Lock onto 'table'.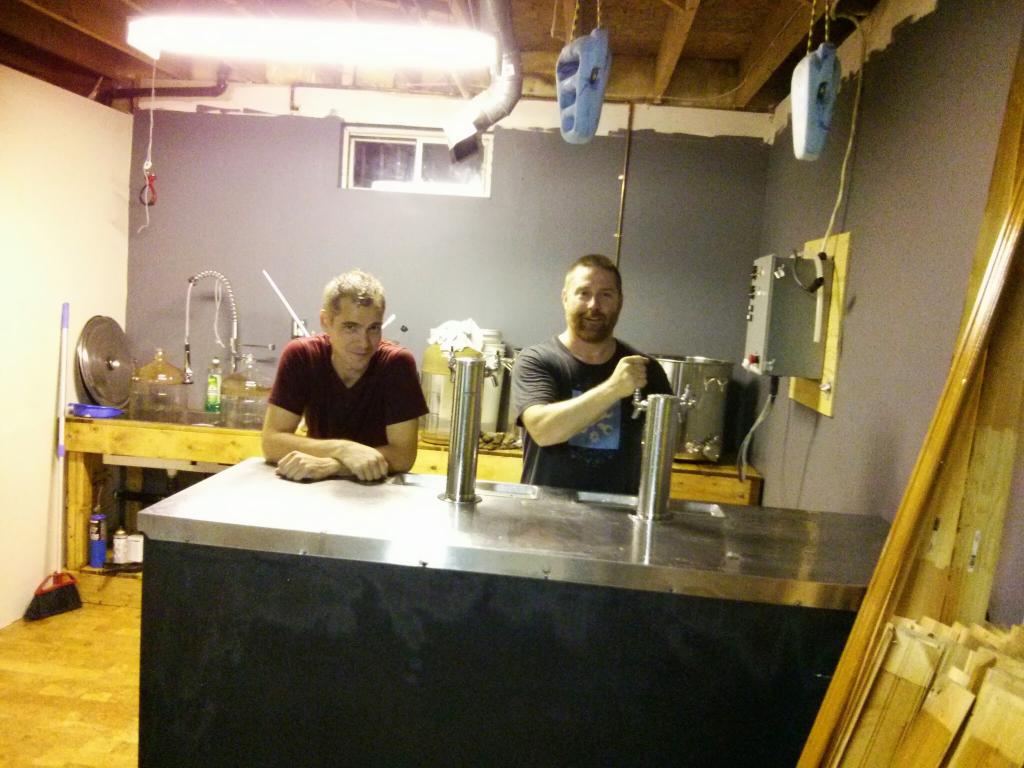
Locked: {"left": 60, "top": 404, "right": 764, "bottom": 579}.
